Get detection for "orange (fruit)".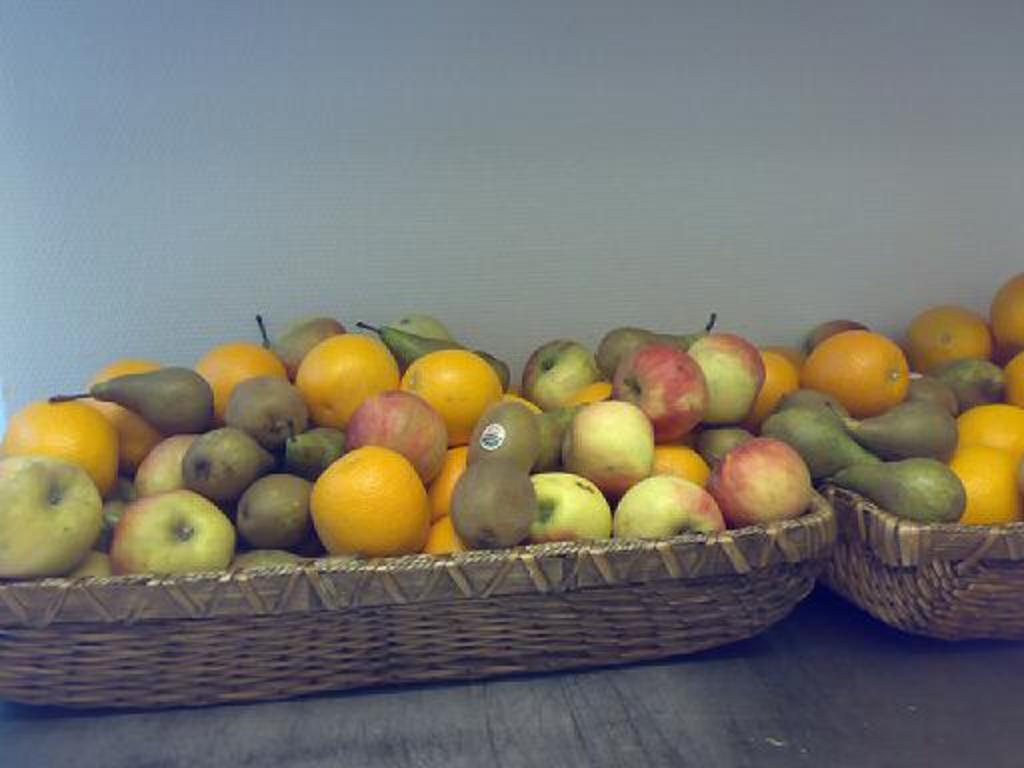
Detection: 84,352,166,464.
